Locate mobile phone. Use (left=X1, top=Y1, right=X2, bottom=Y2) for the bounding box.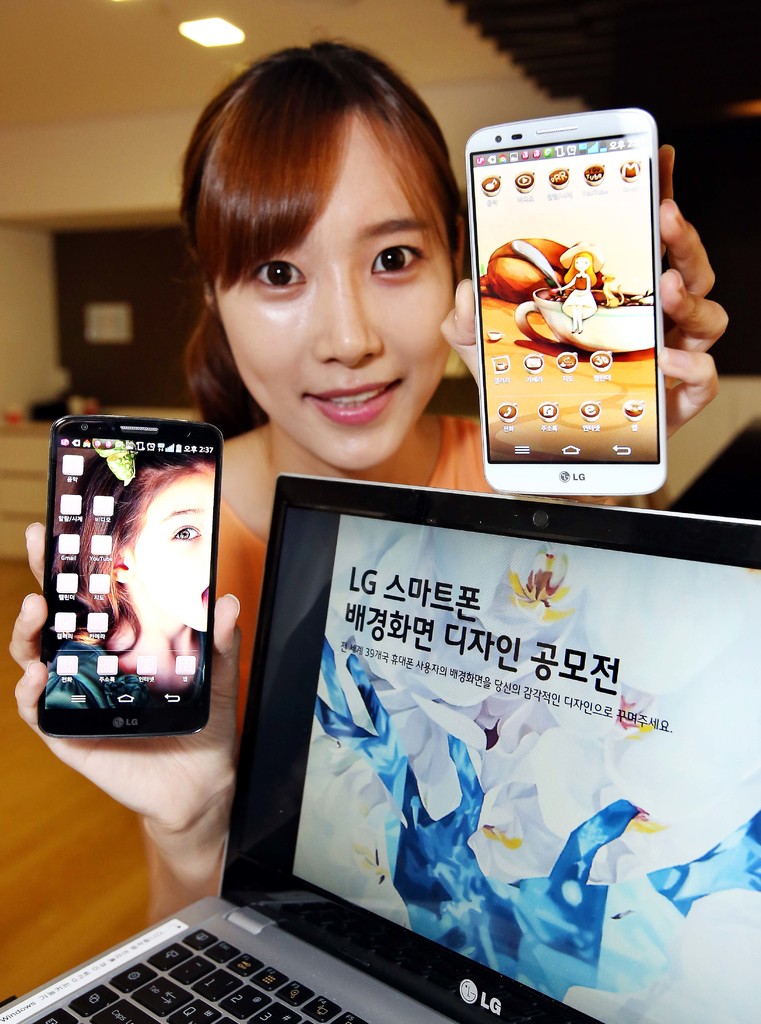
(left=30, top=401, right=223, bottom=760).
